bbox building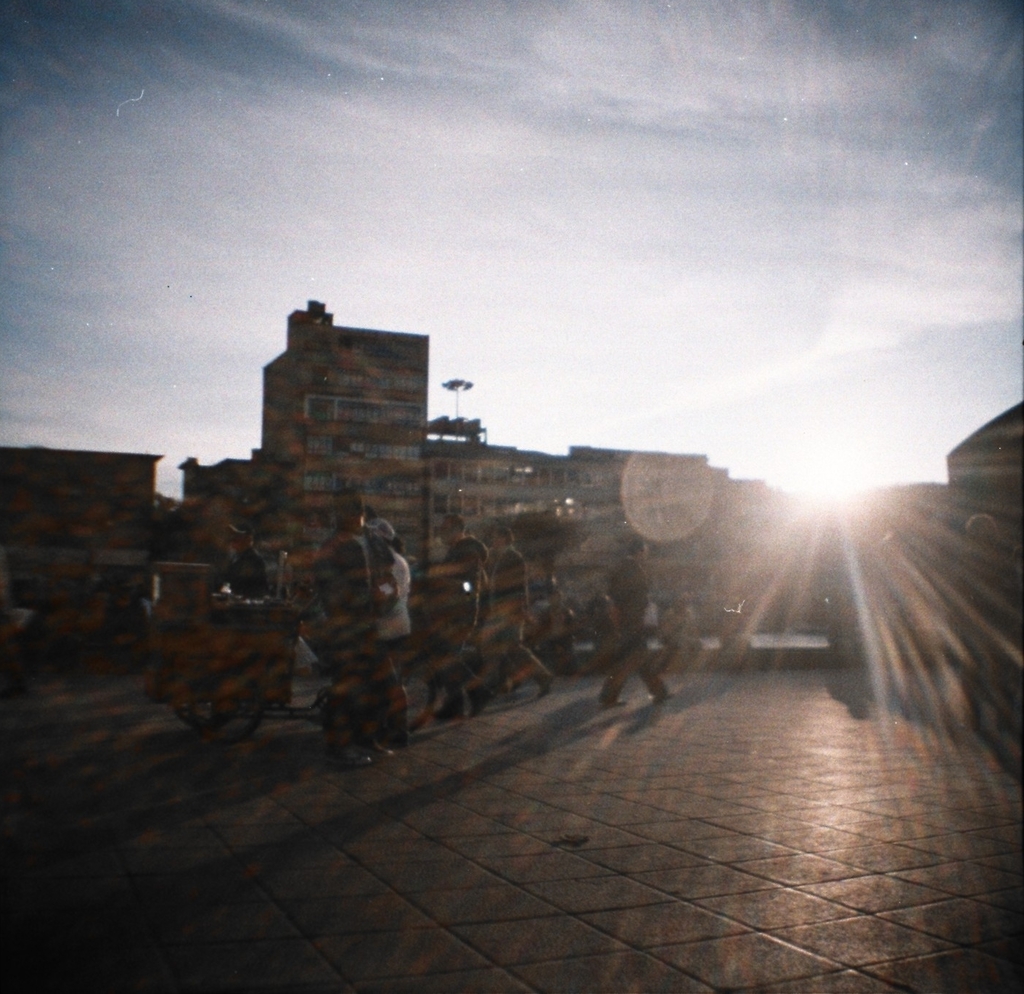
(264,303,427,576)
